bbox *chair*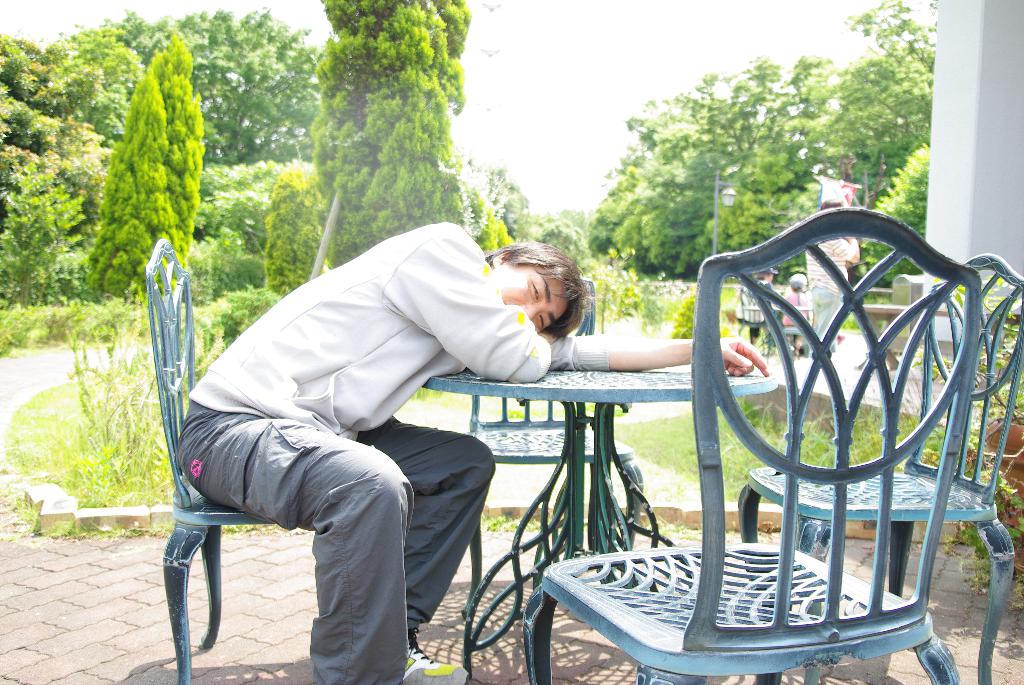
detection(524, 205, 981, 684)
